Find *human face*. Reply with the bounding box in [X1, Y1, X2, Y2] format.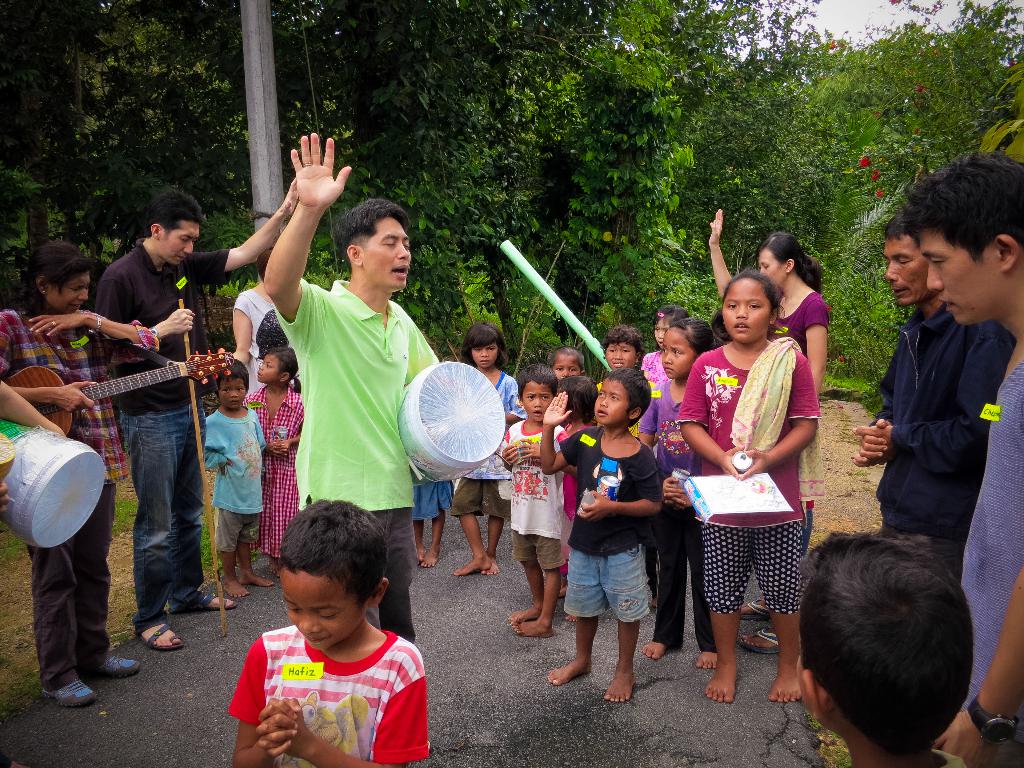
[662, 330, 695, 379].
